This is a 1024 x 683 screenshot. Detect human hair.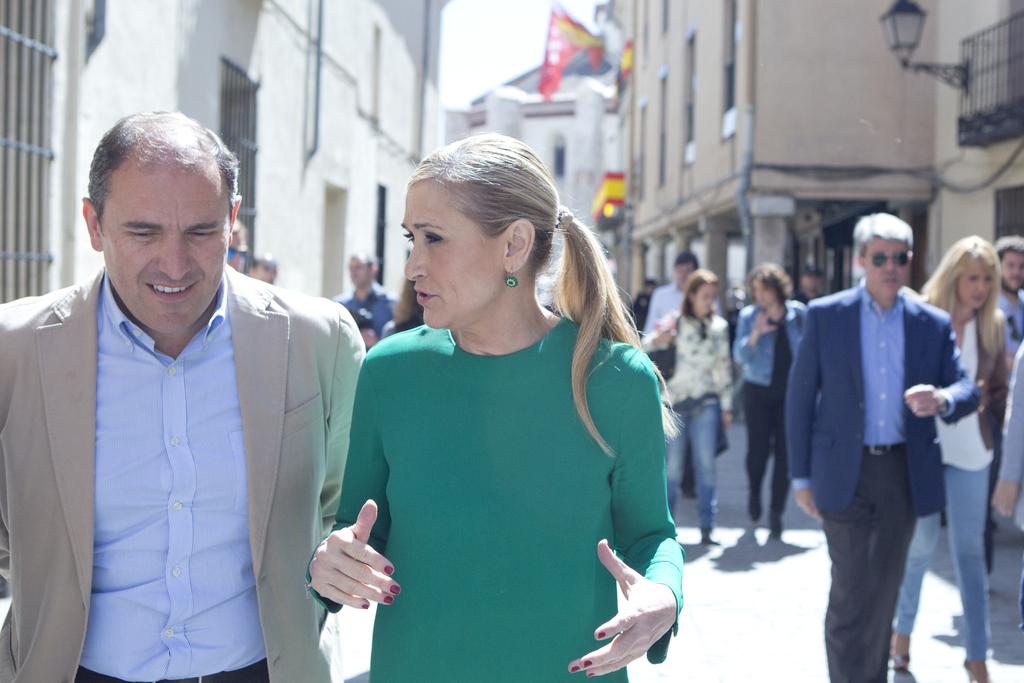
<bbox>992, 235, 1023, 263</bbox>.
